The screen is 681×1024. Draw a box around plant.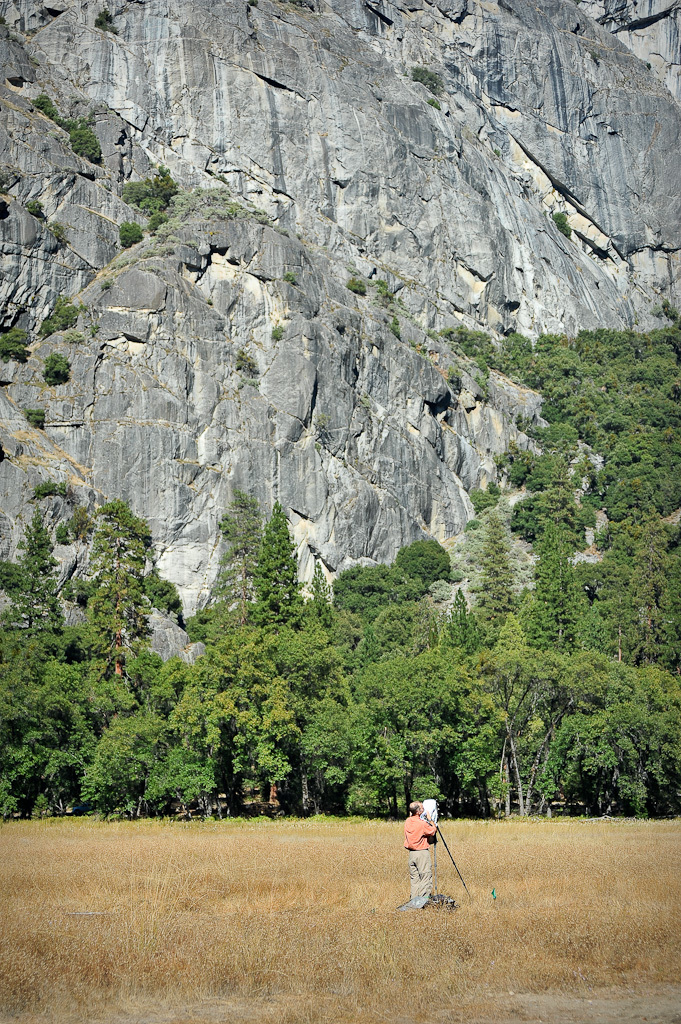
267 320 289 341.
